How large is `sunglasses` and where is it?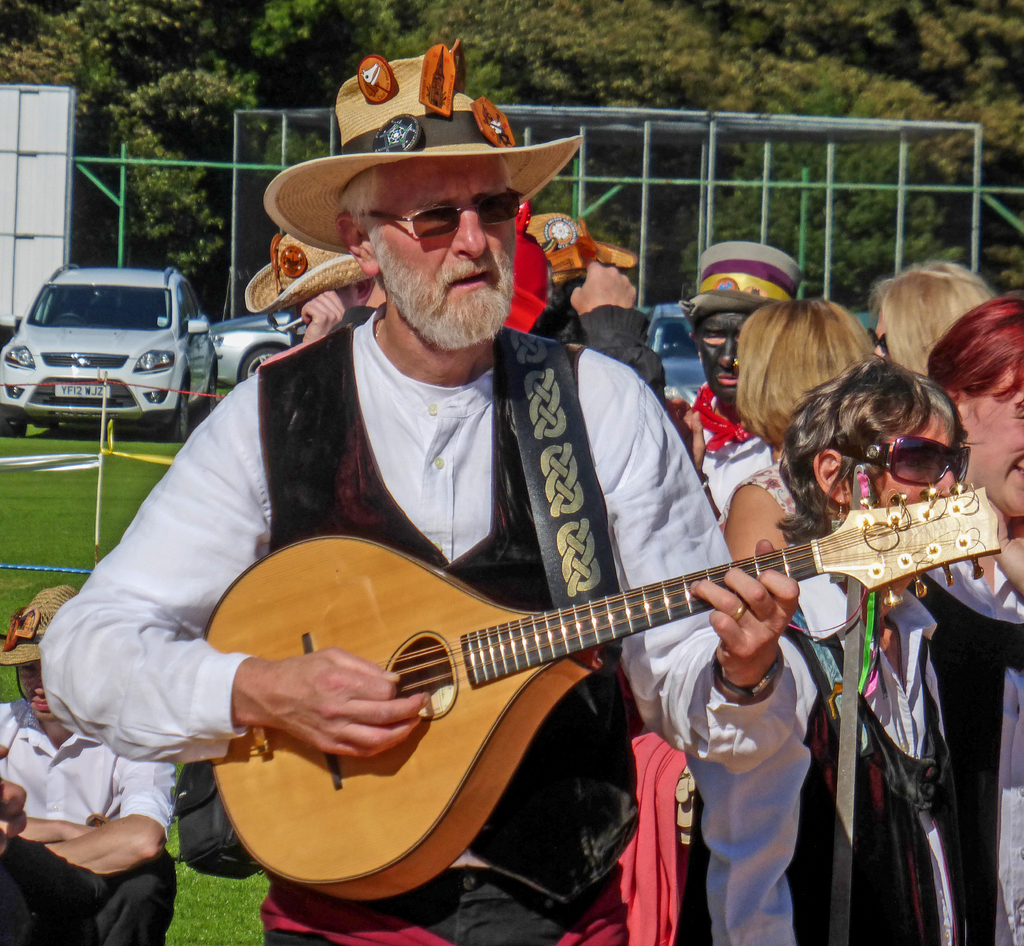
Bounding box: box=[866, 432, 972, 493].
